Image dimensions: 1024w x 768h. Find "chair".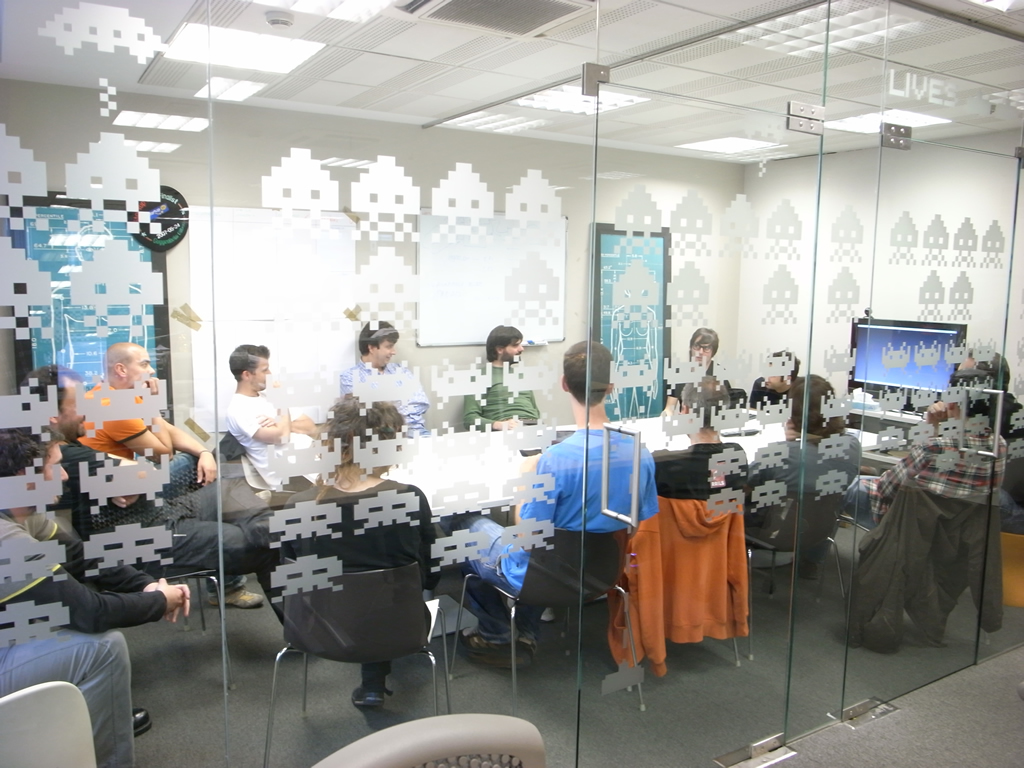
<bbox>563, 497, 742, 689</bbox>.
